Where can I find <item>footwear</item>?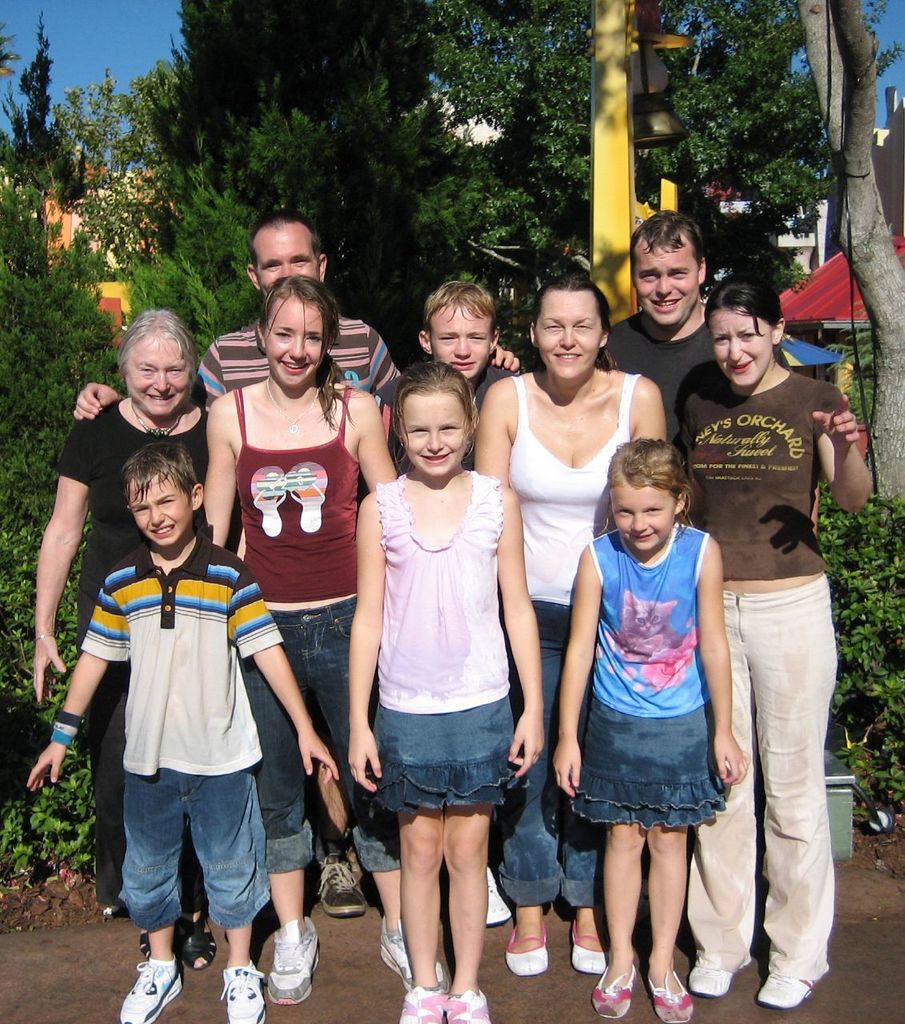
You can find it at {"x1": 650, "y1": 975, "x2": 694, "y2": 1023}.
